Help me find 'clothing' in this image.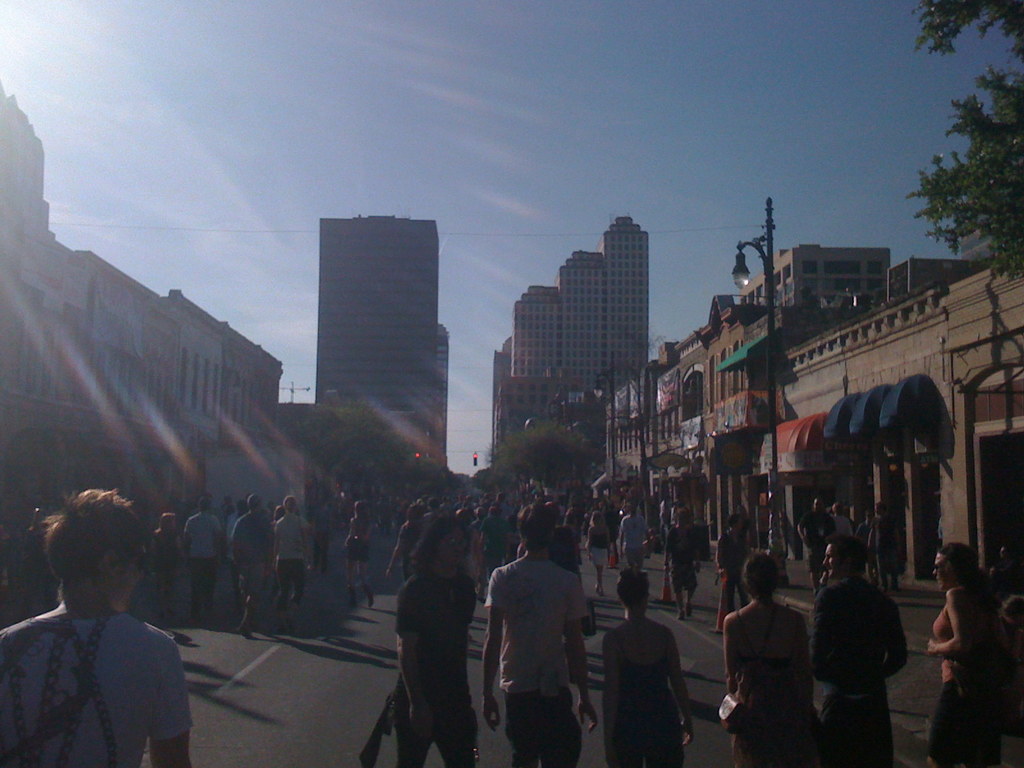
Found it: (x1=730, y1=609, x2=810, y2=767).
